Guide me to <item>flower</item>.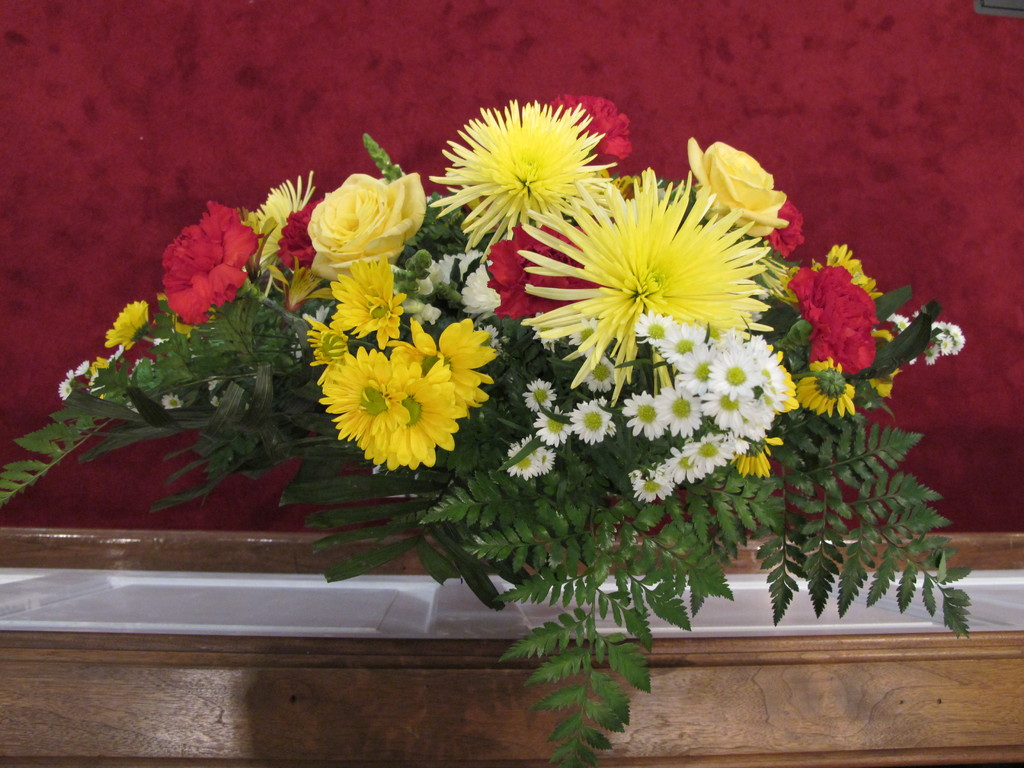
Guidance: [x1=421, y1=95, x2=621, y2=264].
